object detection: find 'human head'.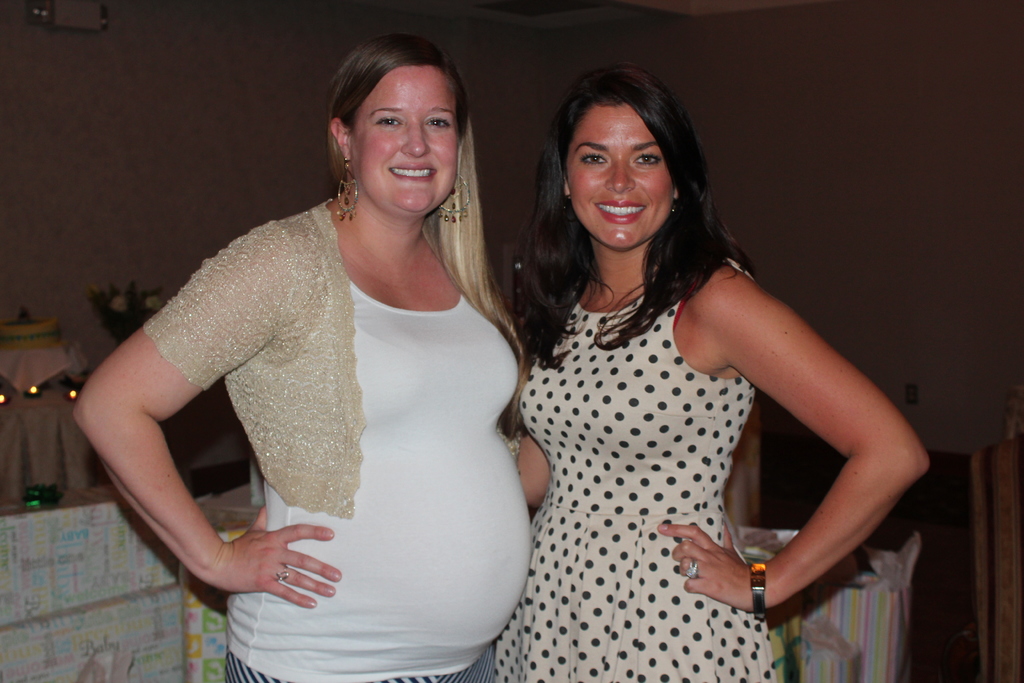
324,33,478,199.
